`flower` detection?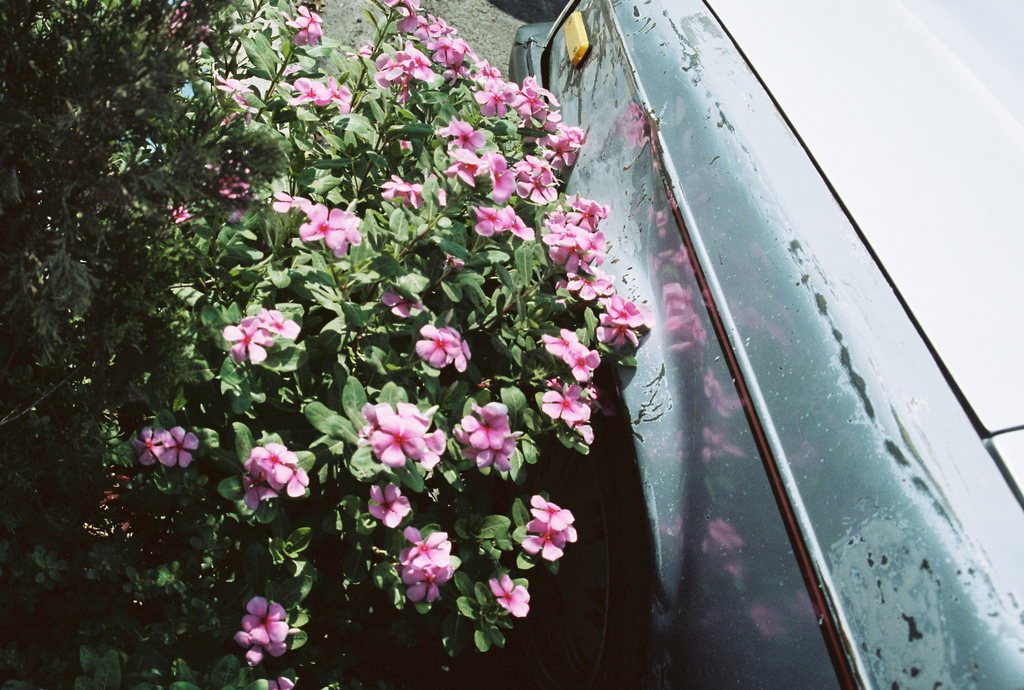
[left=249, top=439, right=300, bottom=481]
